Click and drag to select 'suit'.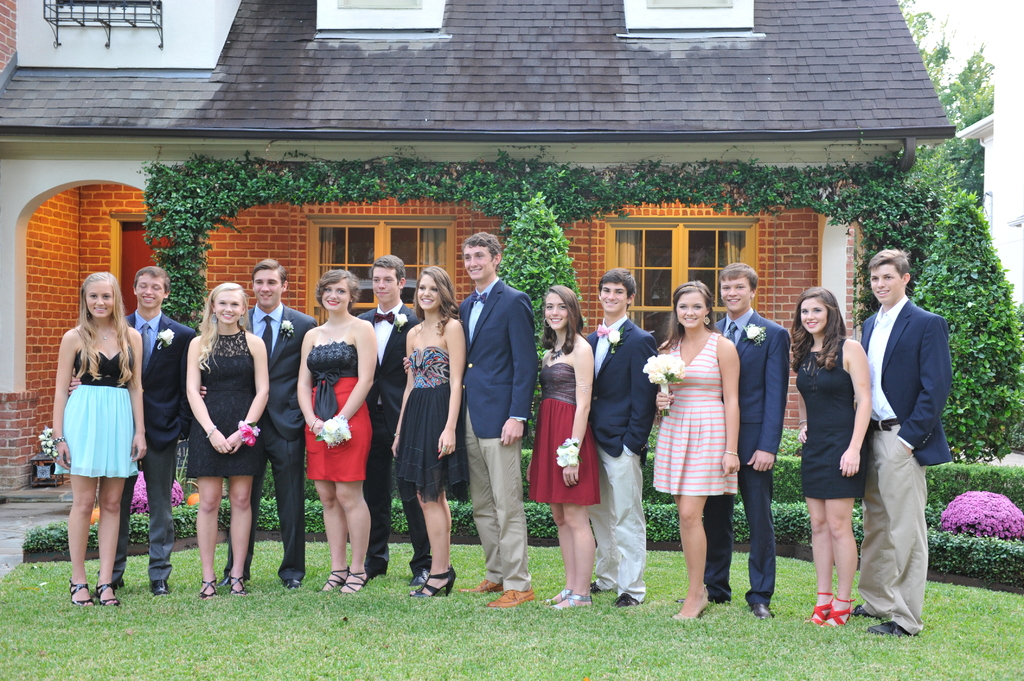
Selection: 581:313:660:597.
